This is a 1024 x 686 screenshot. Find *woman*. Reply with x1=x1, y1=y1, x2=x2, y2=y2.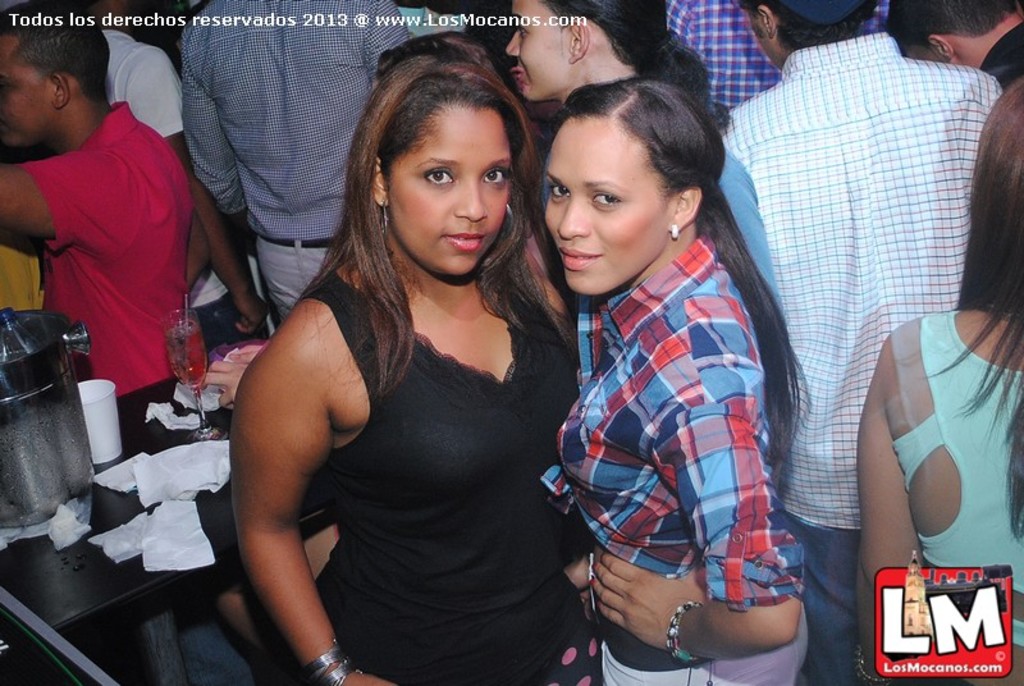
x1=502, y1=0, x2=783, y2=317.
